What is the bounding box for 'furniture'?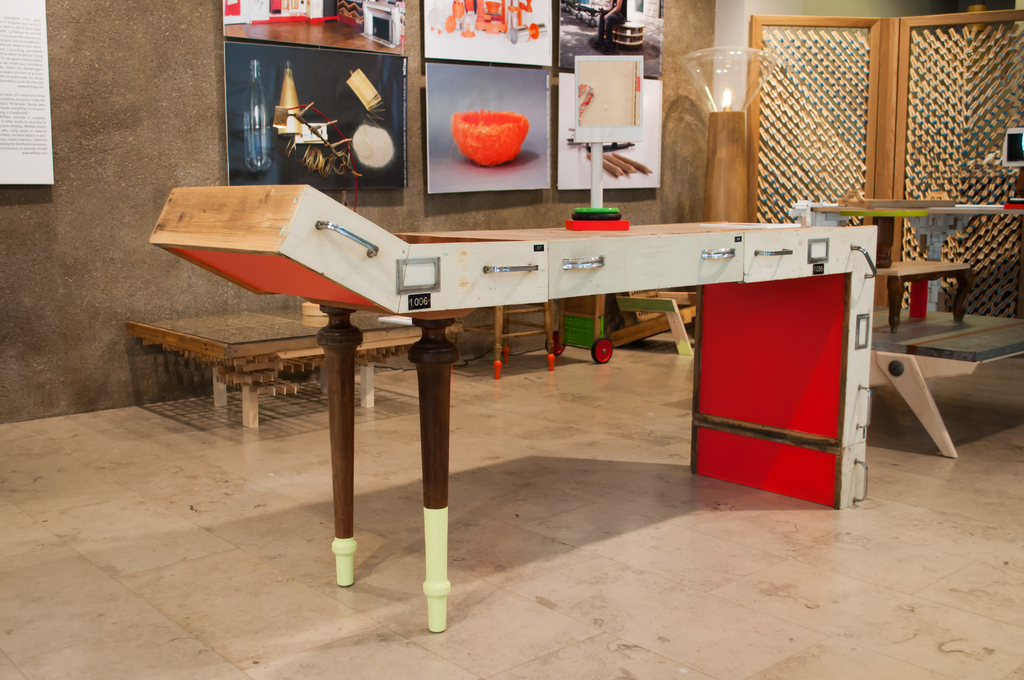
878:312:1023:462.
